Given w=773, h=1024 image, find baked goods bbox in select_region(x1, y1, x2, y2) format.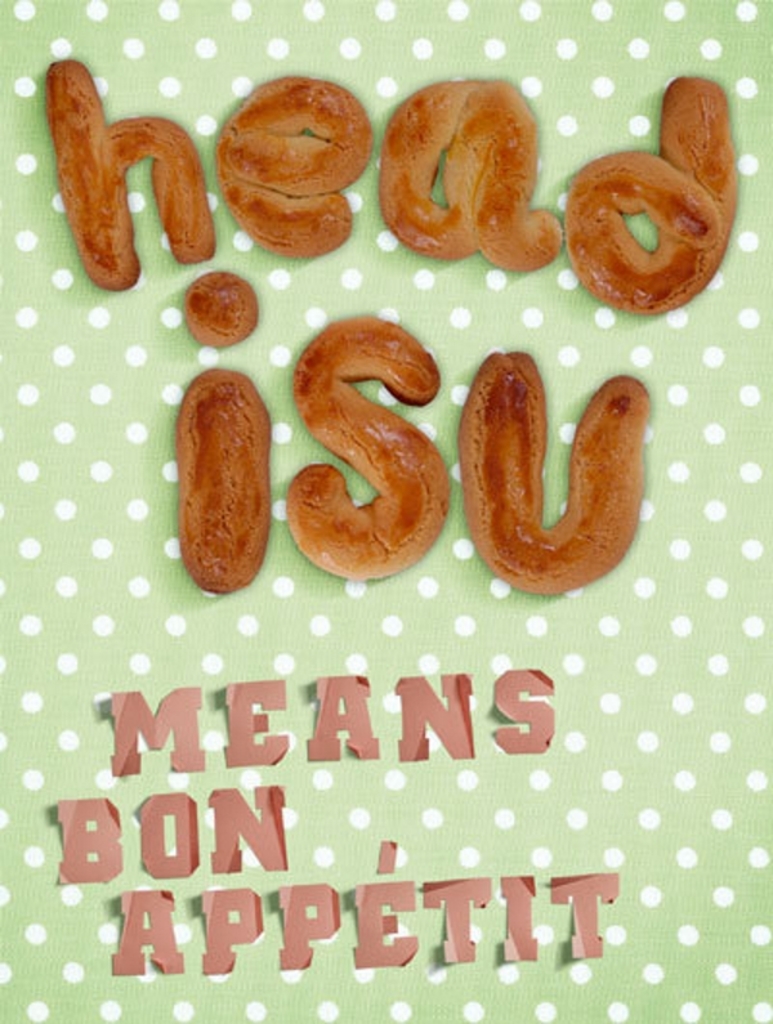
select_region(213, 64, 367, 255).
